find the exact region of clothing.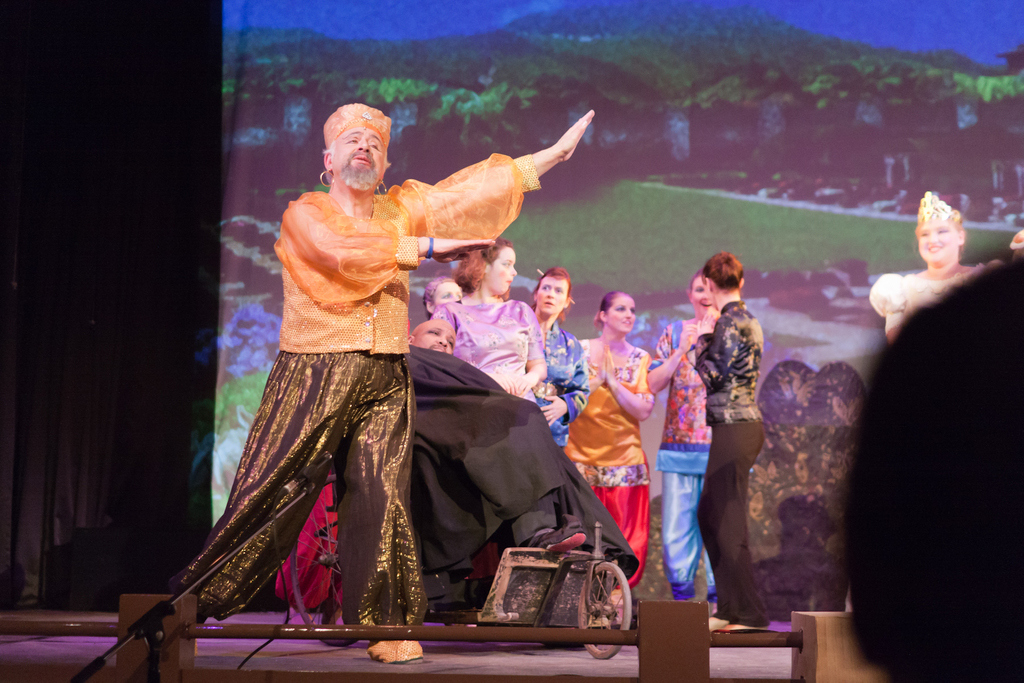
Exact region: <box>563,345,678,577</box>.
